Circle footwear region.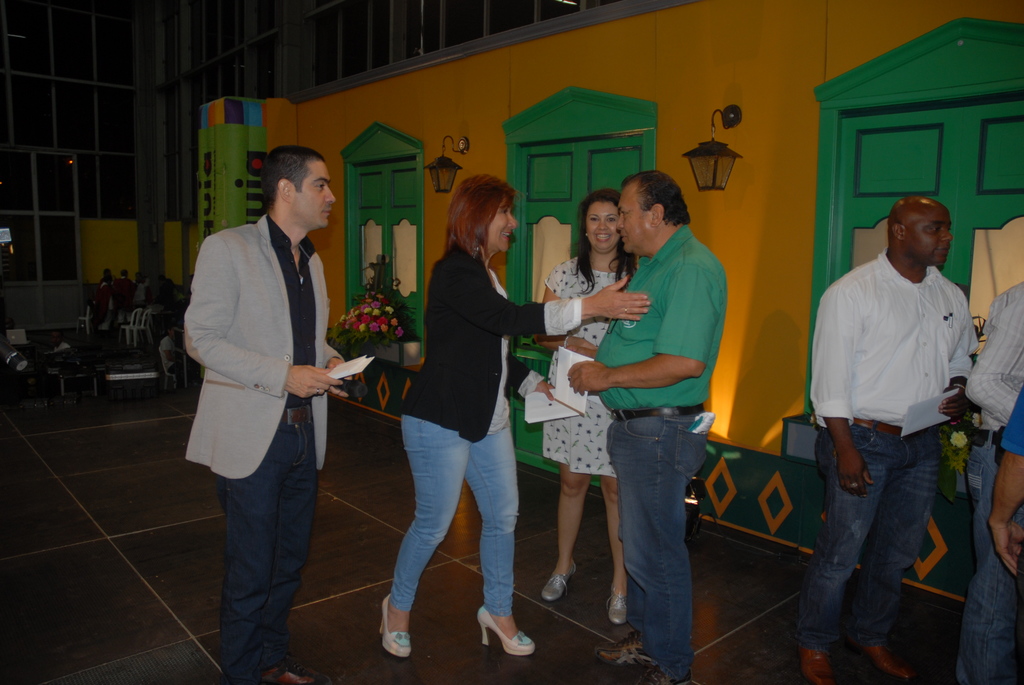
Region: l=797, t=646, r=834, b=684.
